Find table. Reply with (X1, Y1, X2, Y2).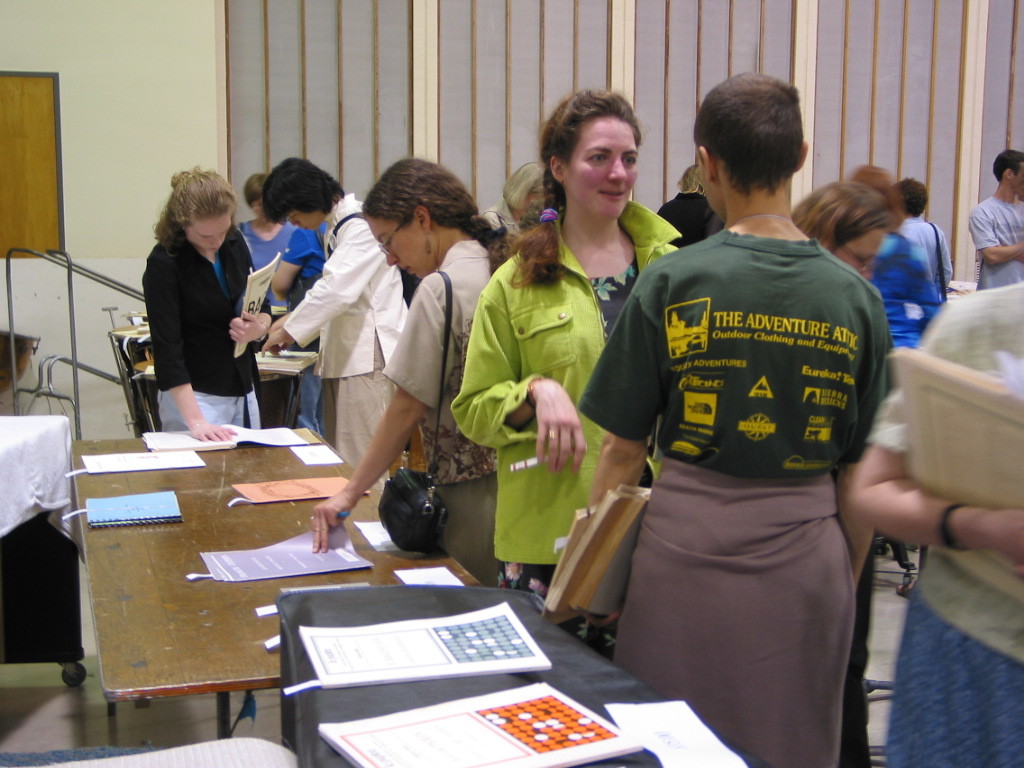
(62, 429, 493, 758).
